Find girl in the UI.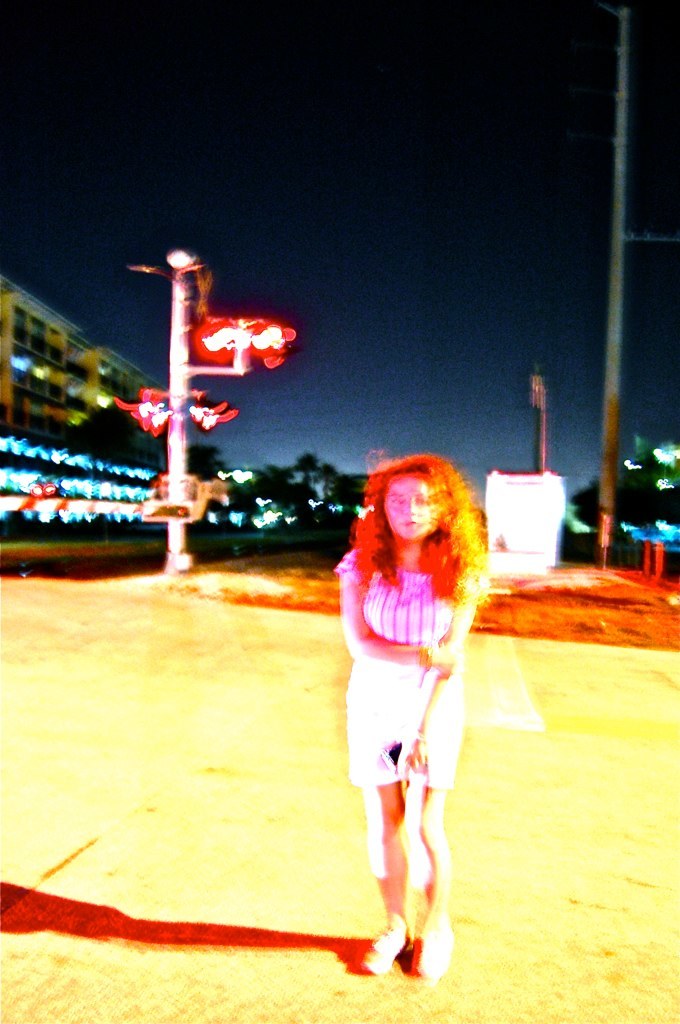
UI element at bbox(335, 445, 489, 977).
